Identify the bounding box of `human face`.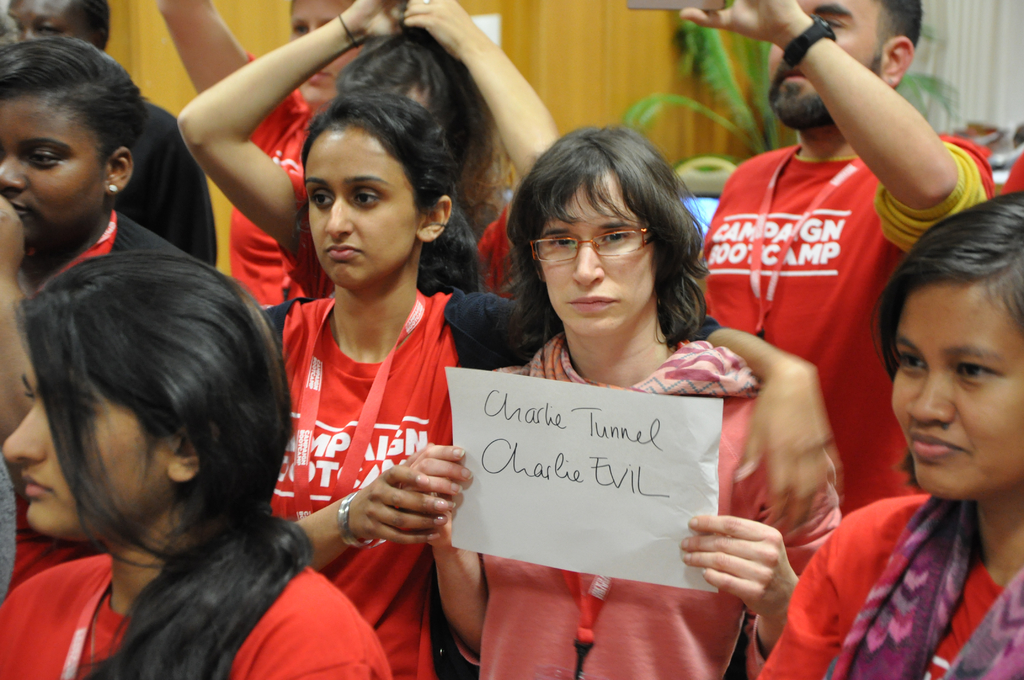
pyautogui.locateOnScreen(0, 90, 109, 248).
